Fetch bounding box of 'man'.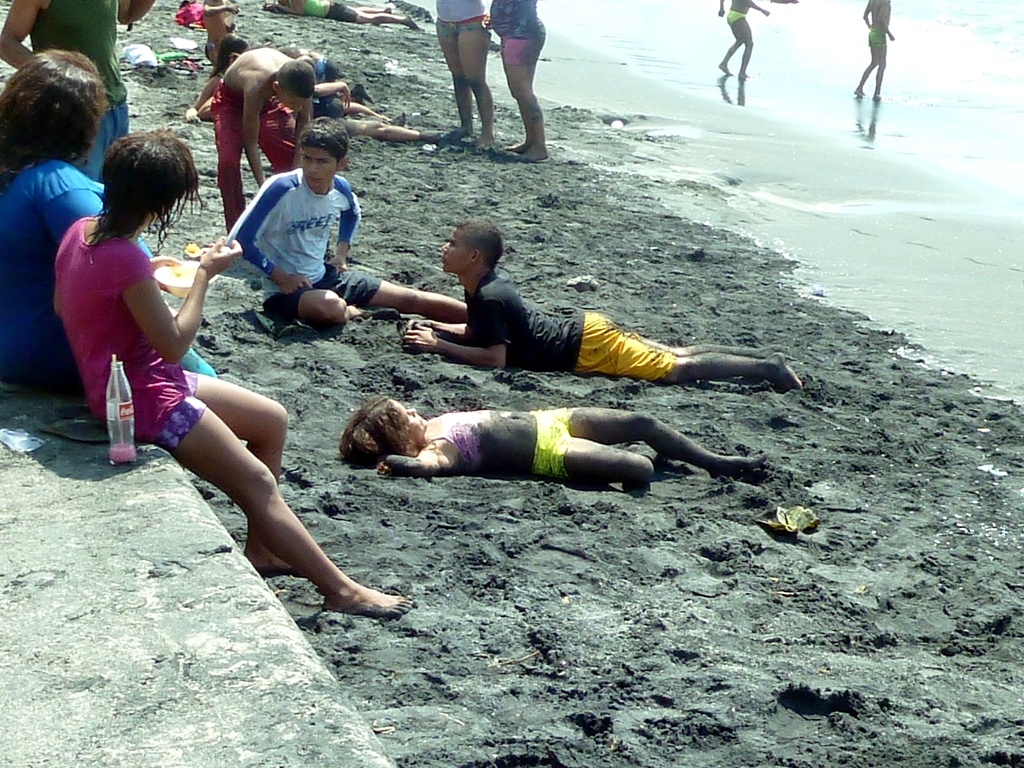
Bbox: (x1=0, y1=0, x2=157, y2=184).
